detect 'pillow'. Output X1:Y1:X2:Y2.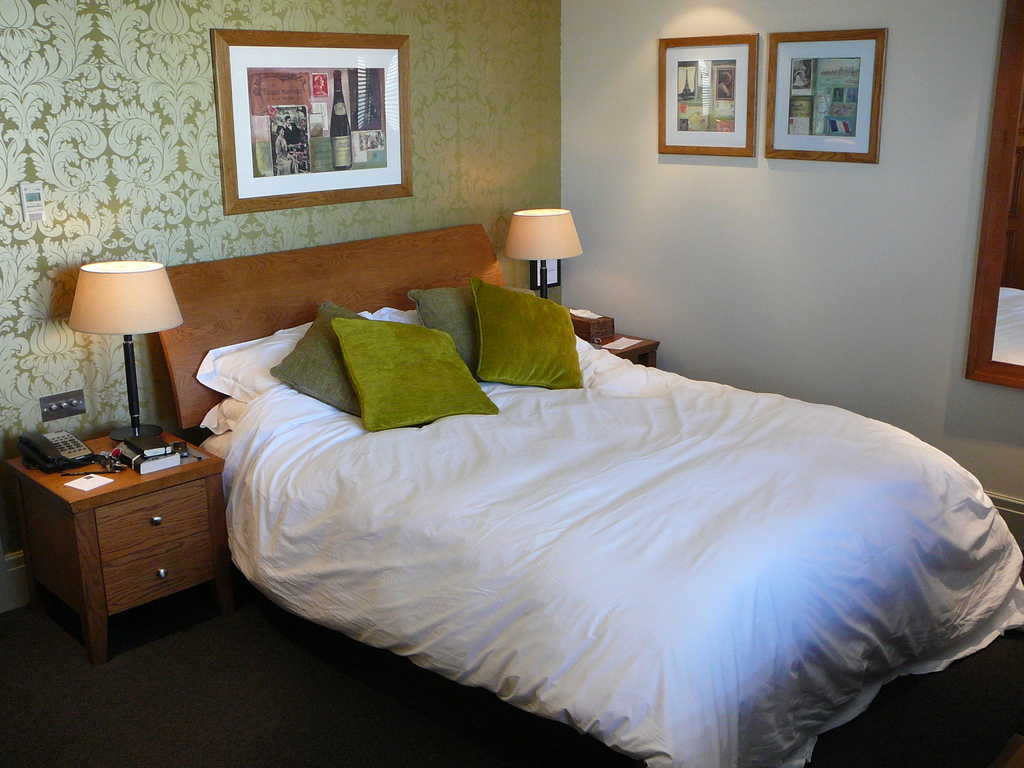
473:273:589:393.
